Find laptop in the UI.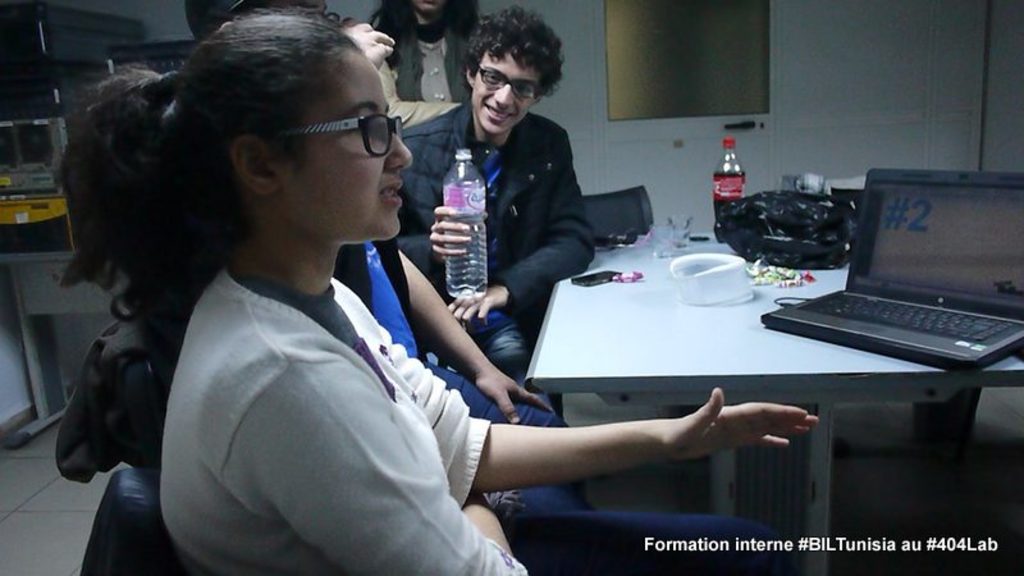
UI element at (x1=760, y1=166, x2=1023, y2=371).
